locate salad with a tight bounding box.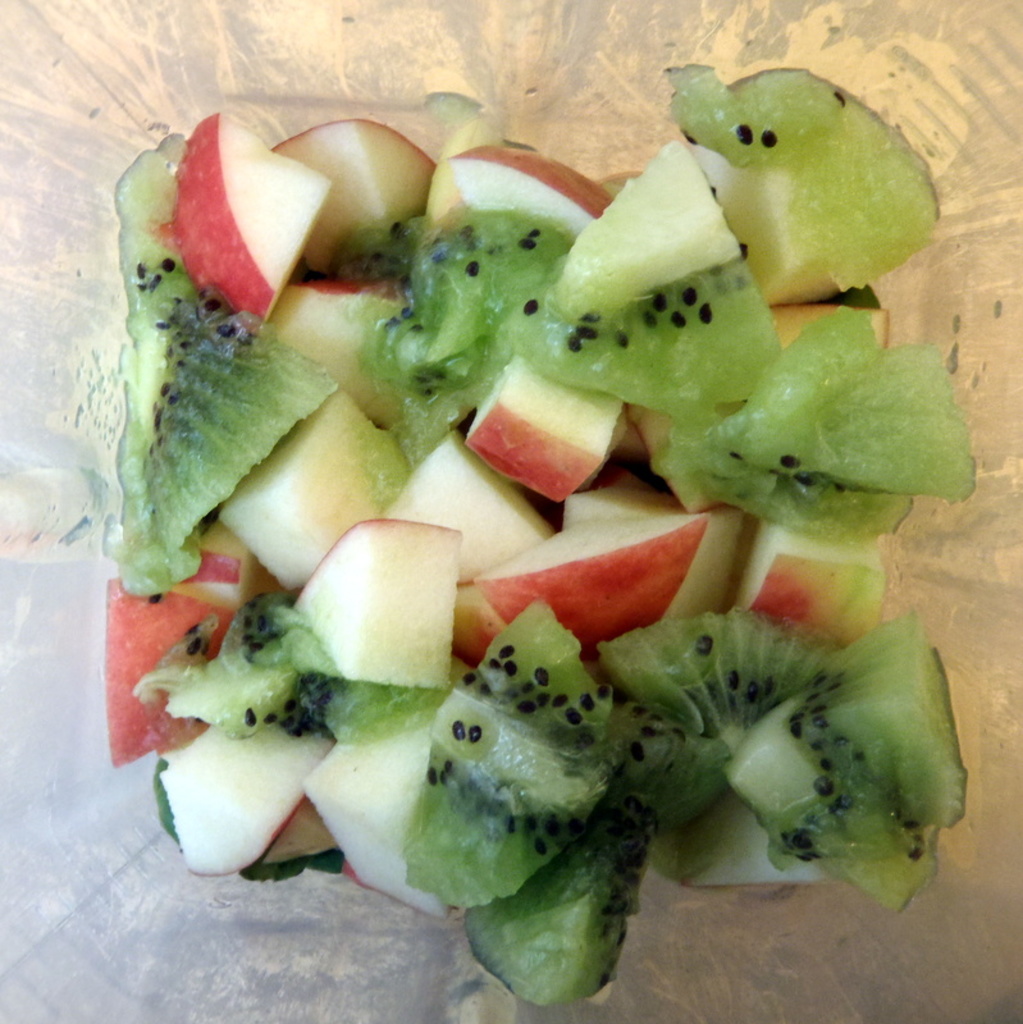
region(12, 0, 1022, 991).
